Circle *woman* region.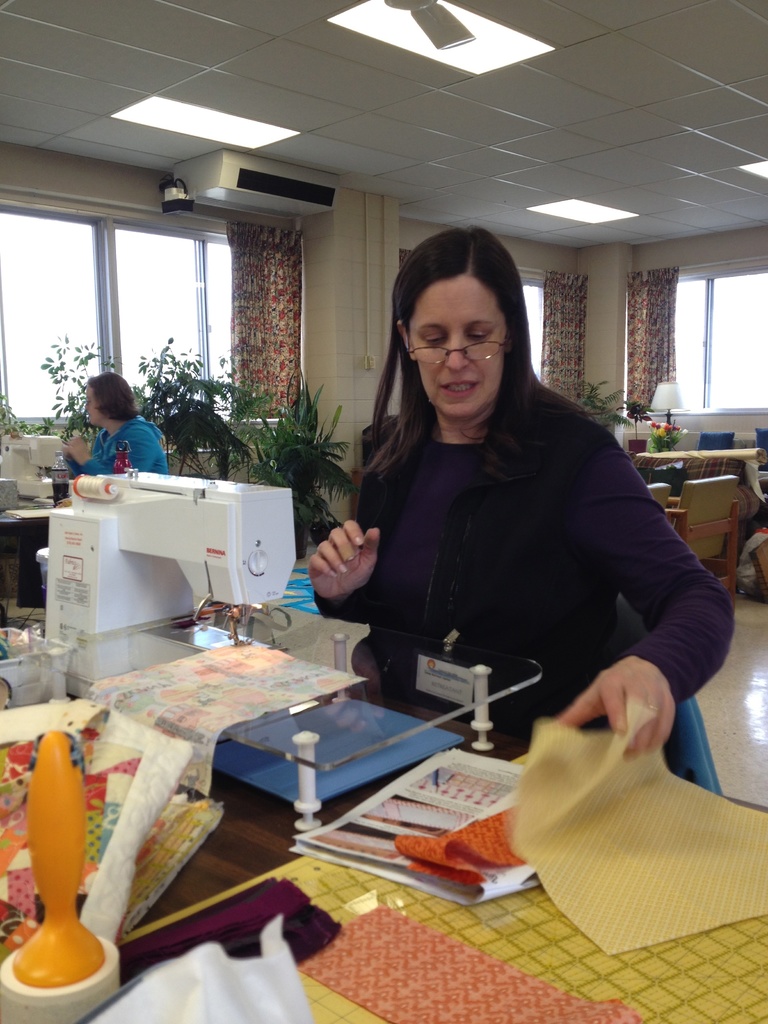
Region: box(323, 232, 701, 826).
